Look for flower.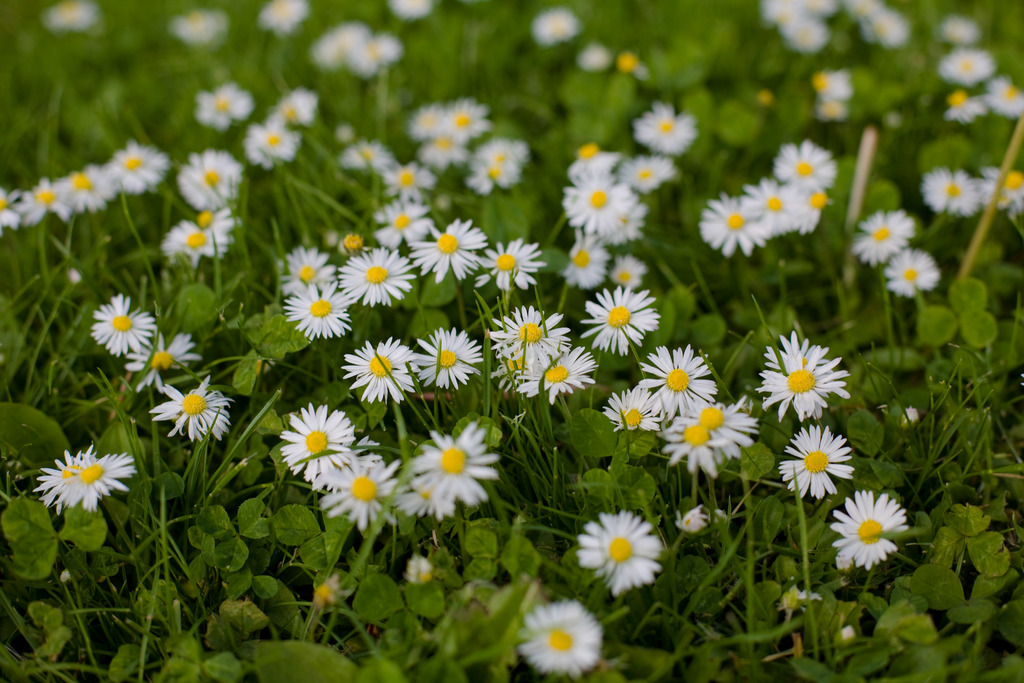
Found: 0,184,19,229.
